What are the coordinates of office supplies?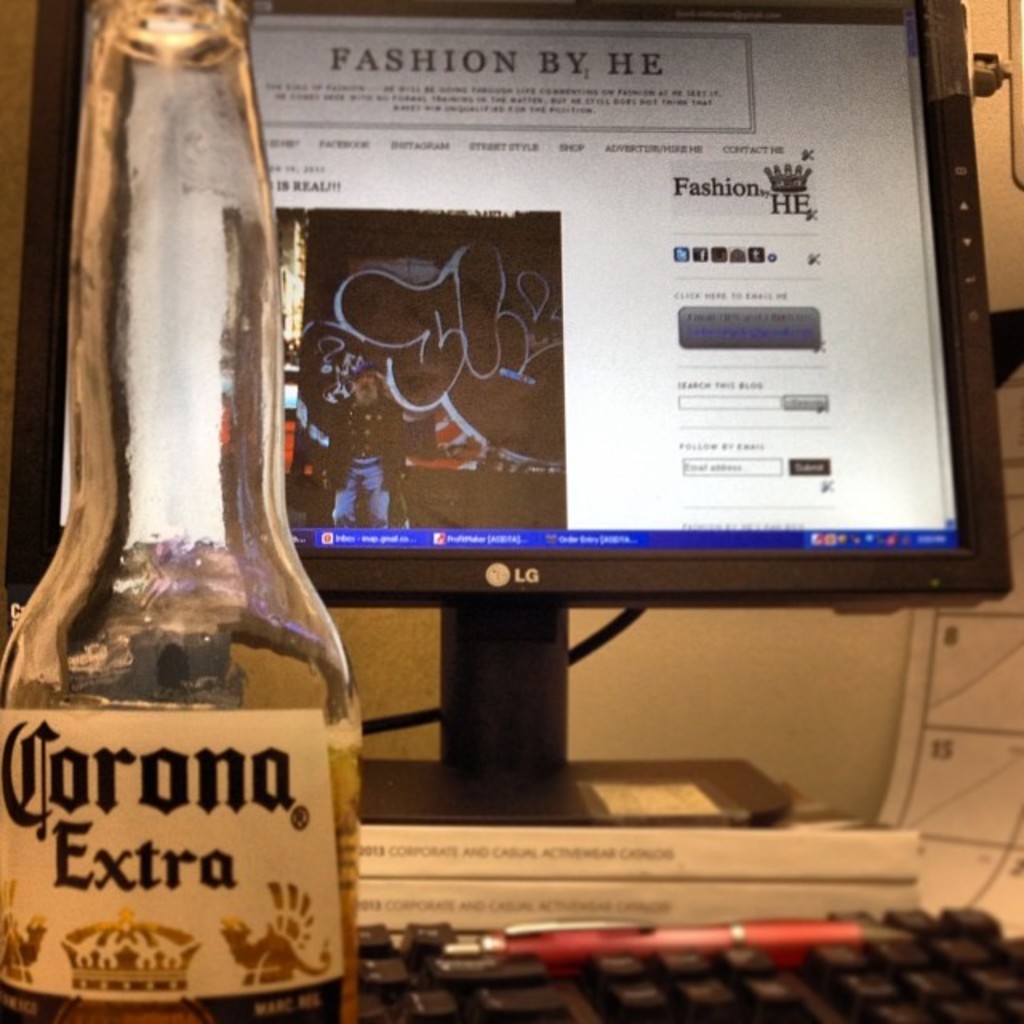
Rect(0, 0, 1008, 821).
